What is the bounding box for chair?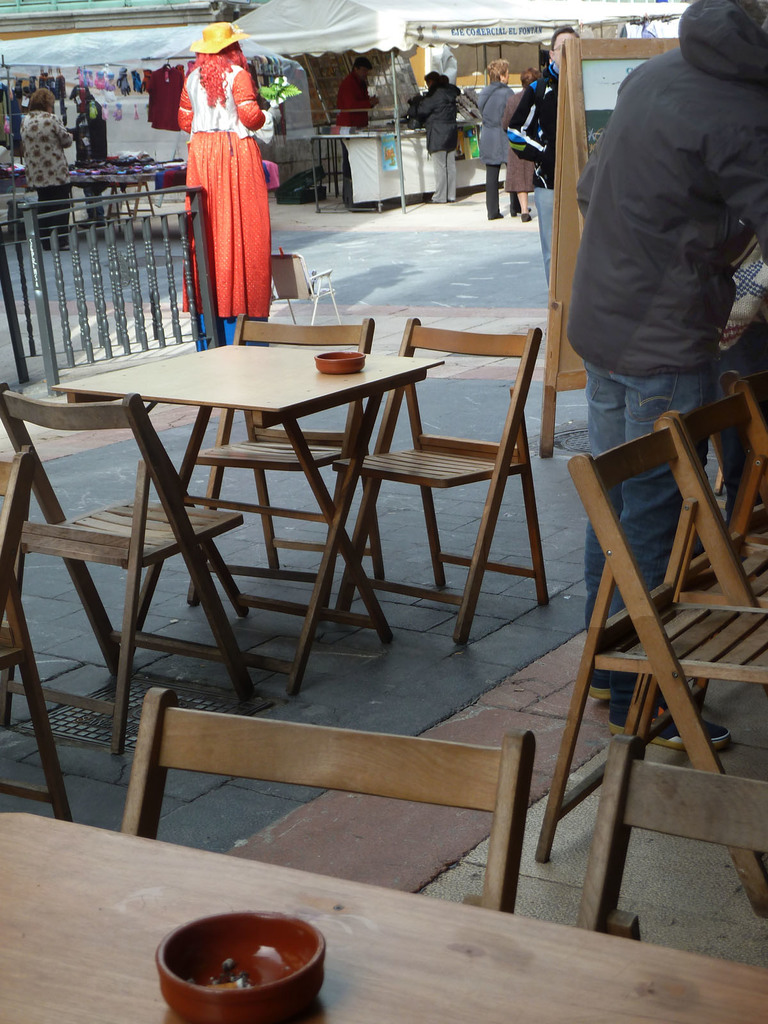
bbox=[0, 385, 271, 762].
